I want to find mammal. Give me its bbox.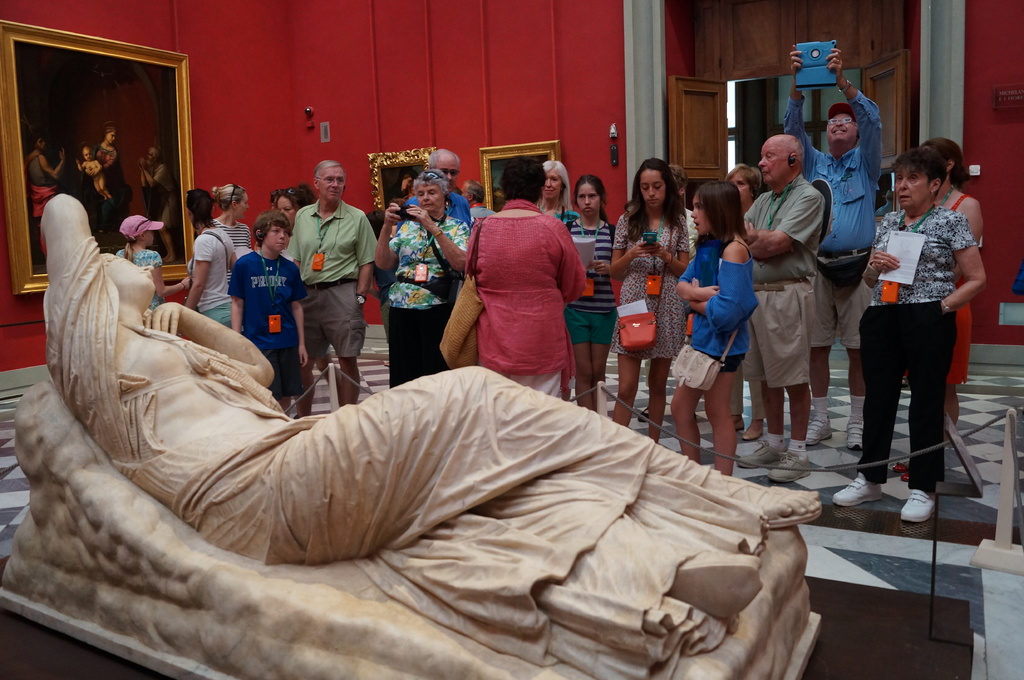
{"left": 563, "top": 176, "right": 615, "bottom": 412}.
